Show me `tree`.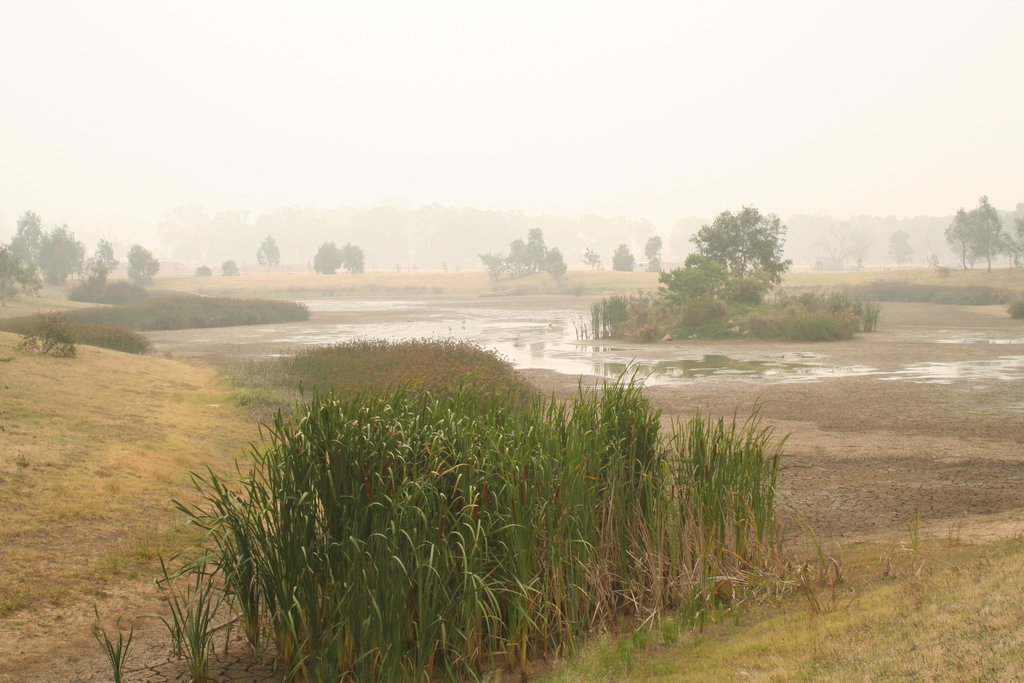
`tree` is here: detection(504, 236, 533, 277).
